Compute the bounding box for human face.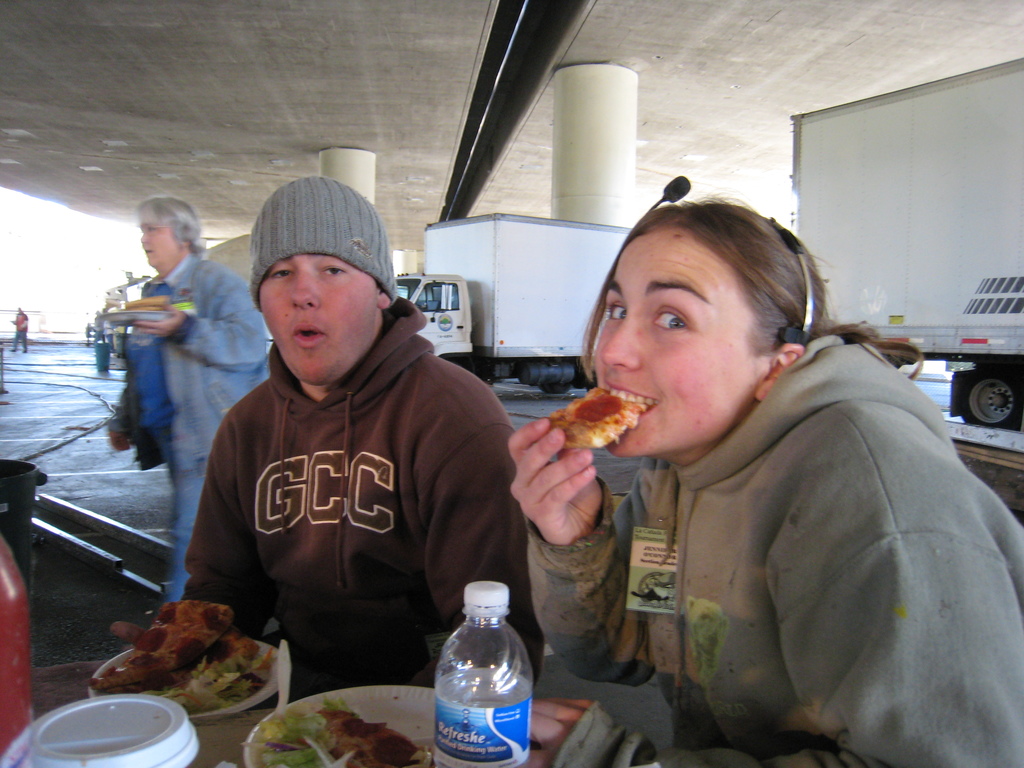
[x1=144, y1=214, x2=177, y2=268].
